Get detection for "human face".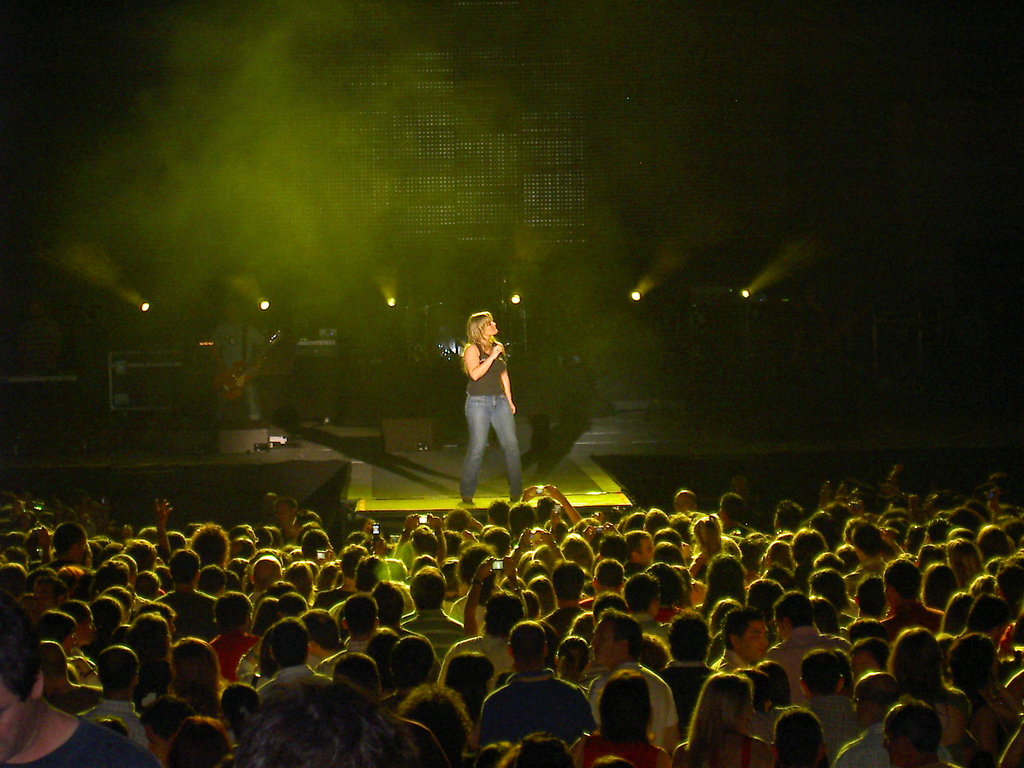
Detection: <region>168, 620, 175, 634</region>.
